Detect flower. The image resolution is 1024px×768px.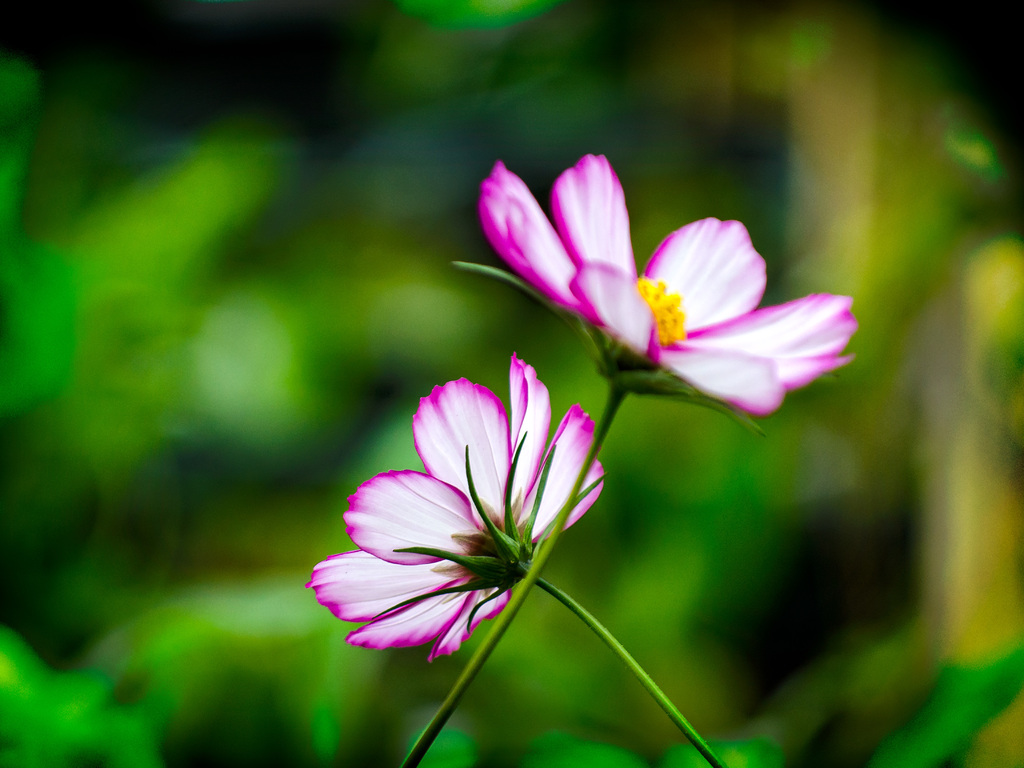
<box>304,348,605,660</box>.
